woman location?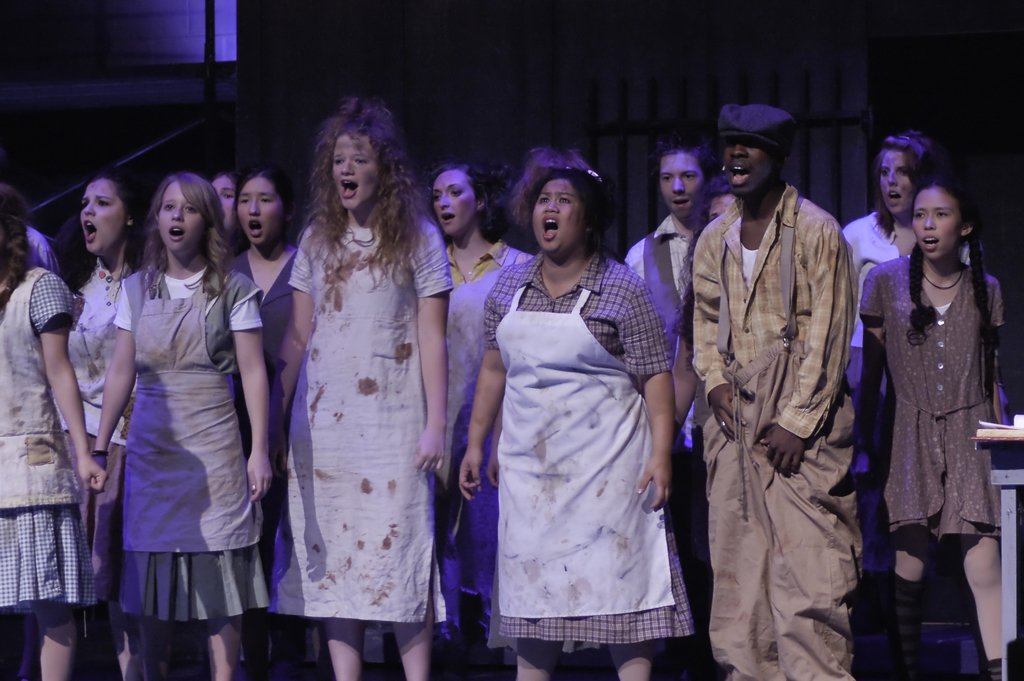
{"left": 847, "top": 131, "right": 966, "bottom": 653}
